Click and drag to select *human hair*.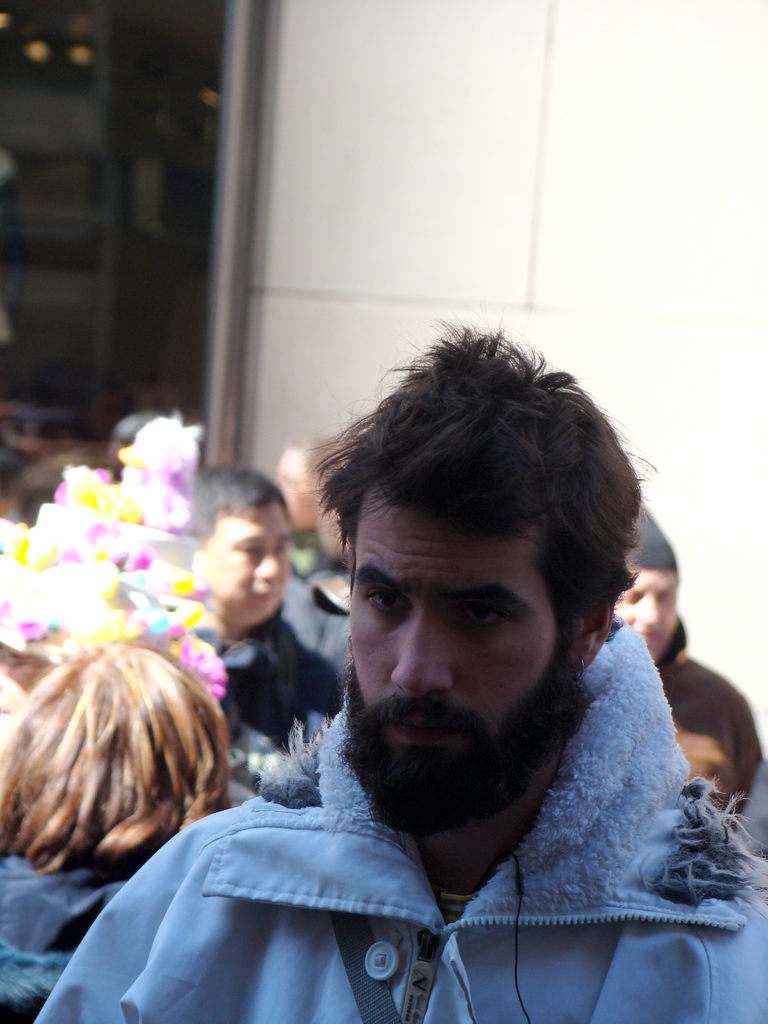
Selection: (179,464,289,557).
